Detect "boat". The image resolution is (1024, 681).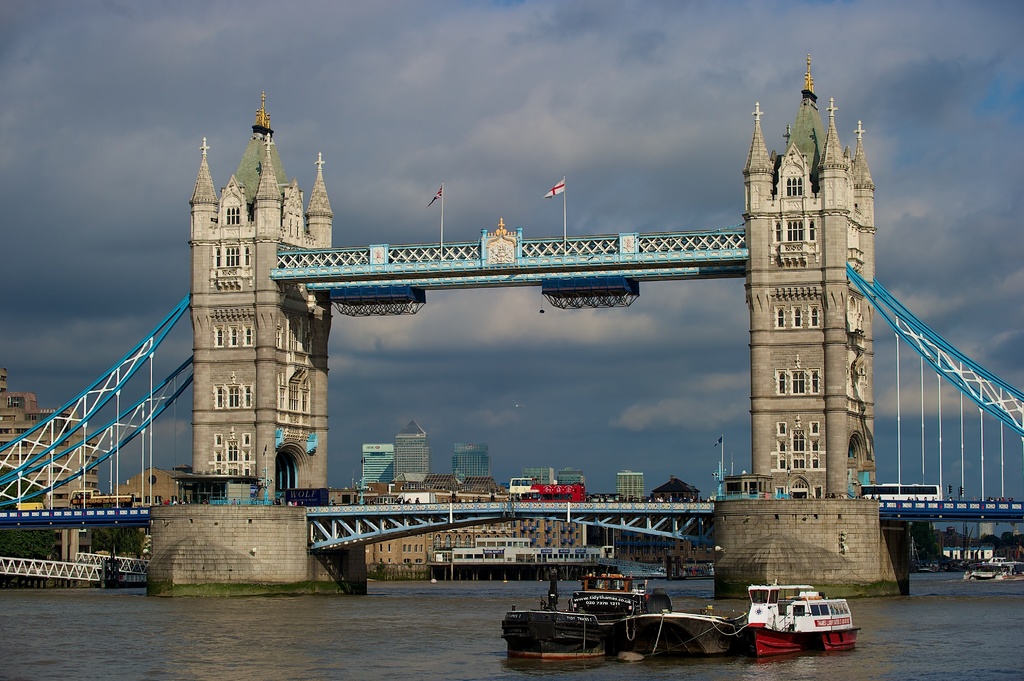
[left=955, top=555, right=1023, bottom=581].
